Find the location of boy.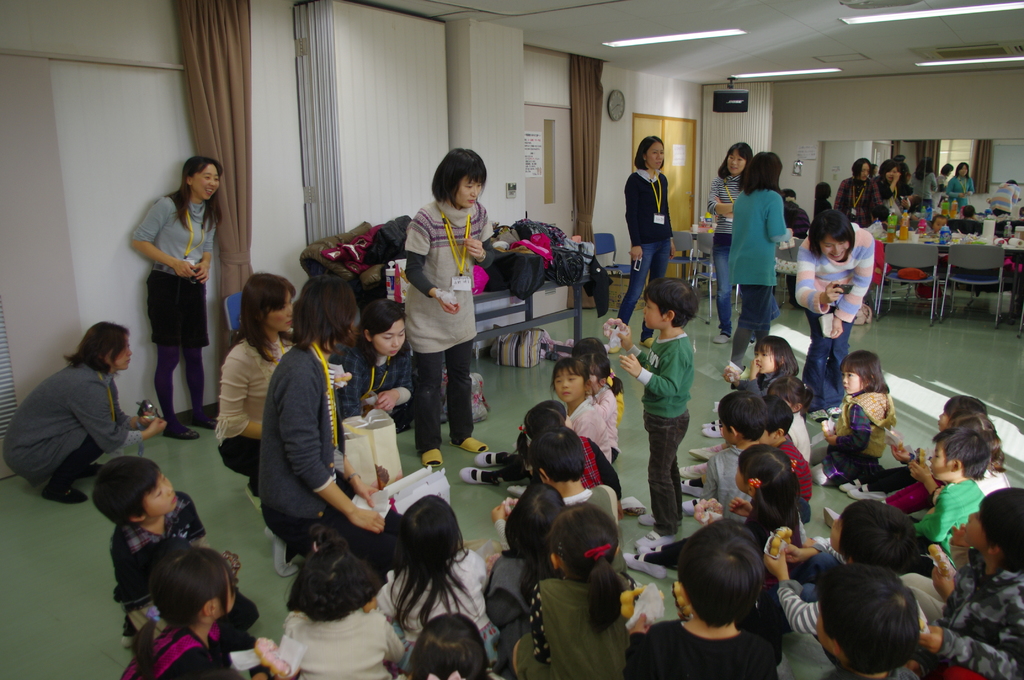
Location: (left=924, top=499, right=1023, bottom=679).
